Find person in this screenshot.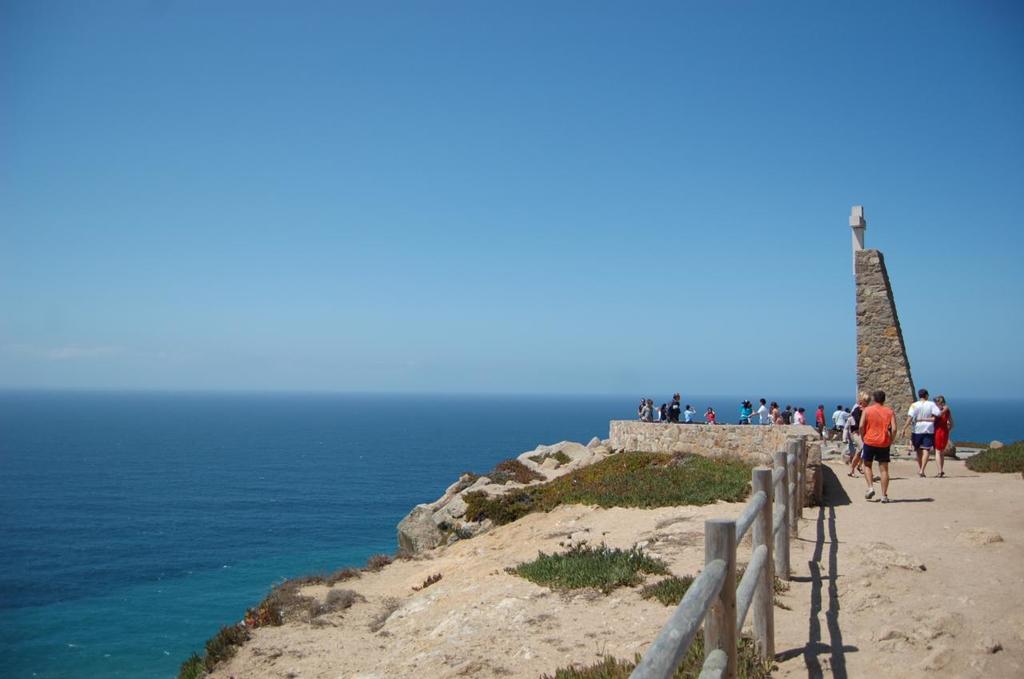
The bounding box for person is x1=751 y1=398 x2=769 y2=425.
